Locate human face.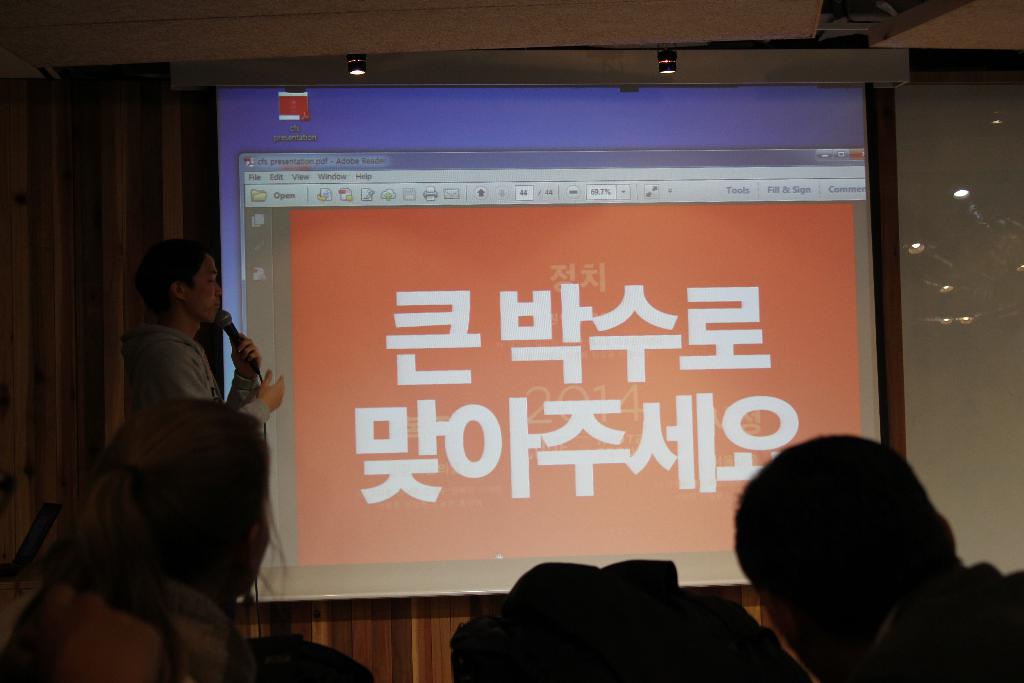
Bounding box: crop(193, 256, 218, 325).
